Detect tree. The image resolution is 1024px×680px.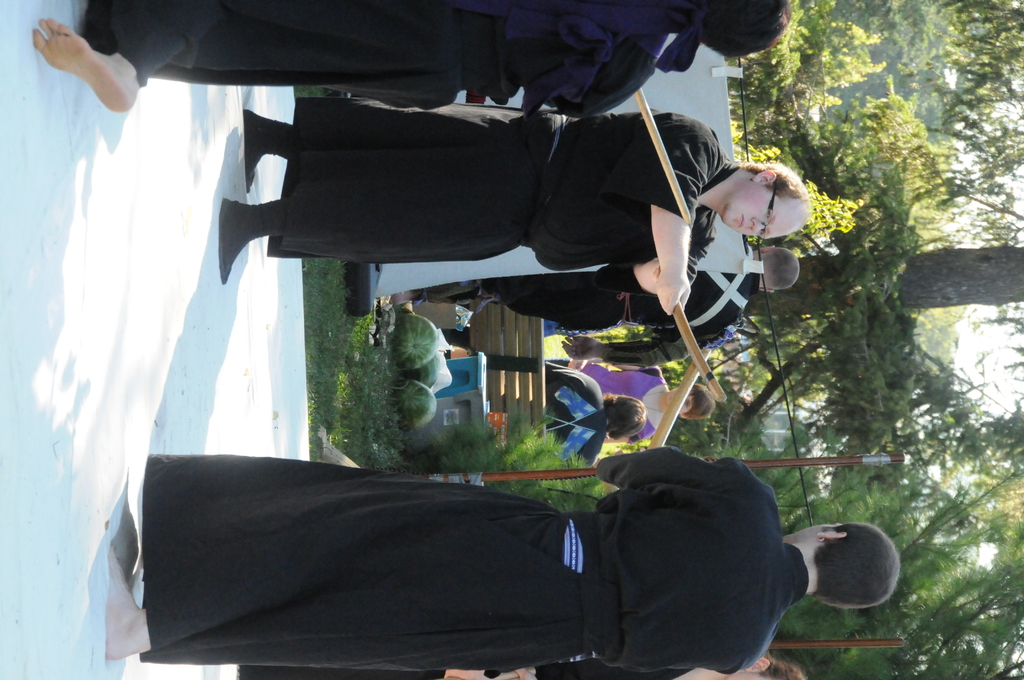
l=918, t=0, r=1023, b=414.
